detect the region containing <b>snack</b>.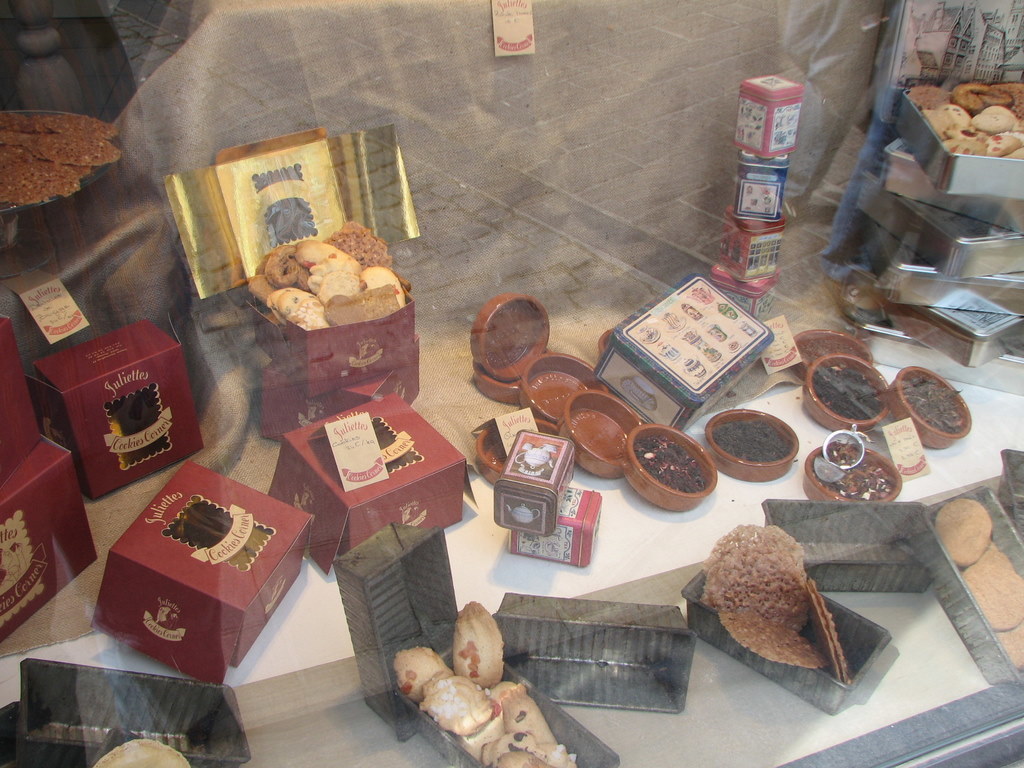
select_region(3, 438, 100, 637).
